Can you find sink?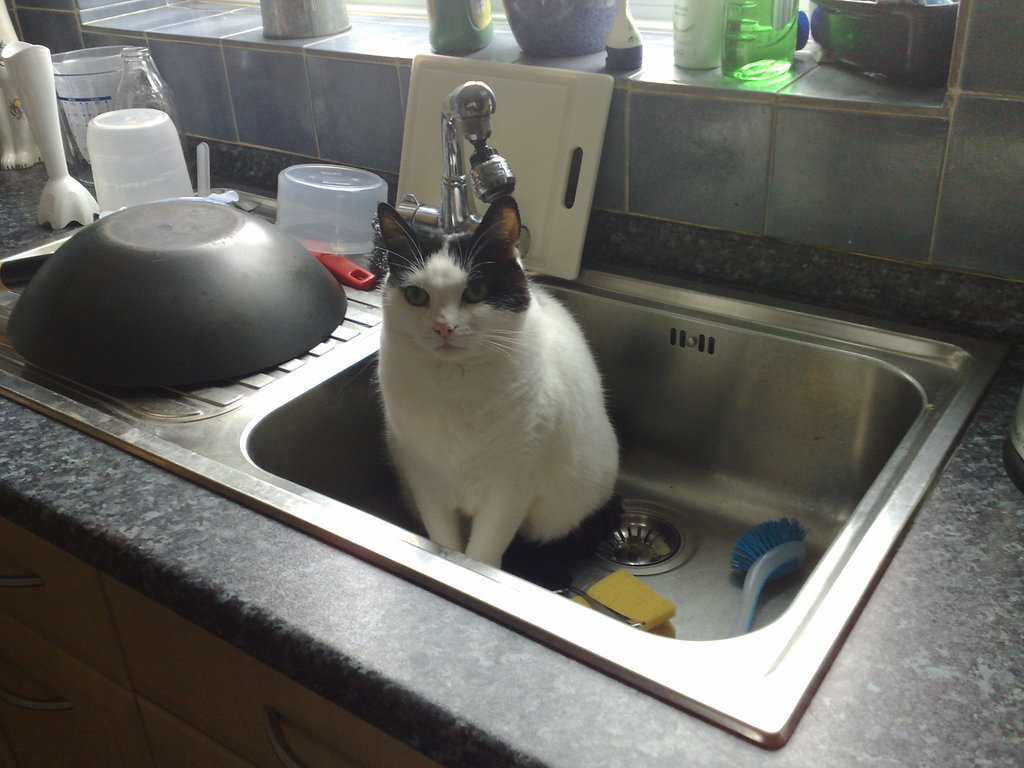
Yes, bounding box: <bbox>164, 24, 950, 726</bbox>.
